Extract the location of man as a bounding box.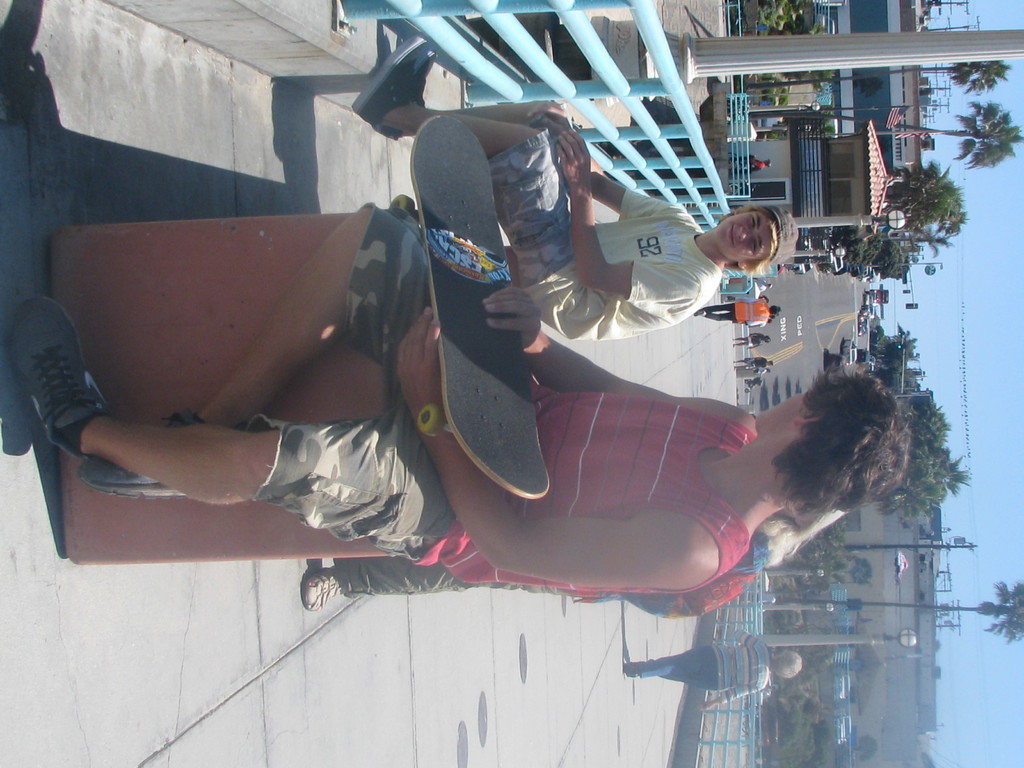
[left=348, top=38, right=801, bottom=343].
